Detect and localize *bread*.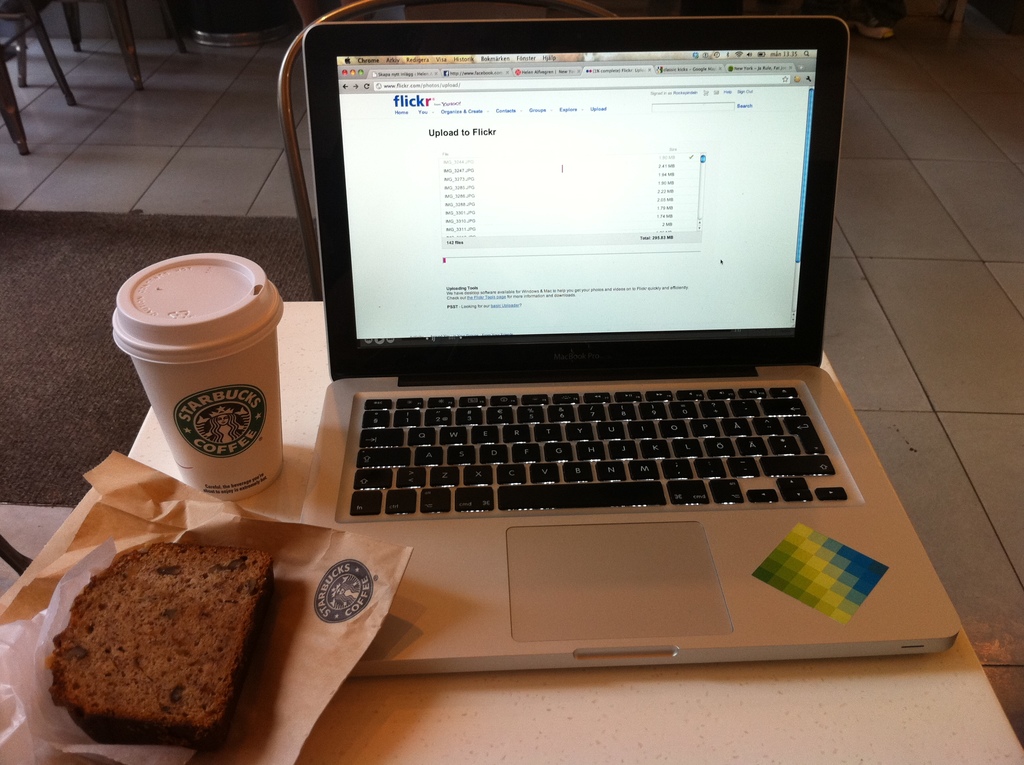
Localized at (x1=31, y1=530, x2=284, y2=746).
